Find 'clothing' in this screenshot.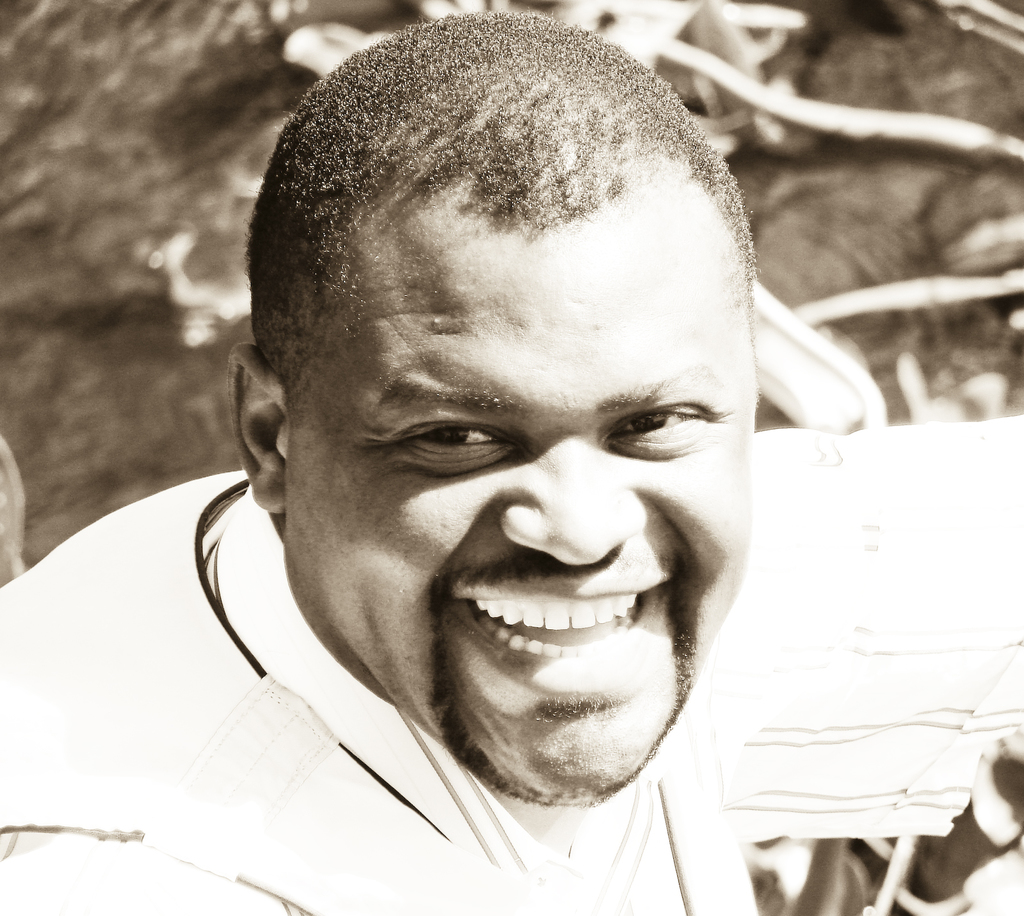
The bounding box for 'clothing' is (75,487,885,889).
